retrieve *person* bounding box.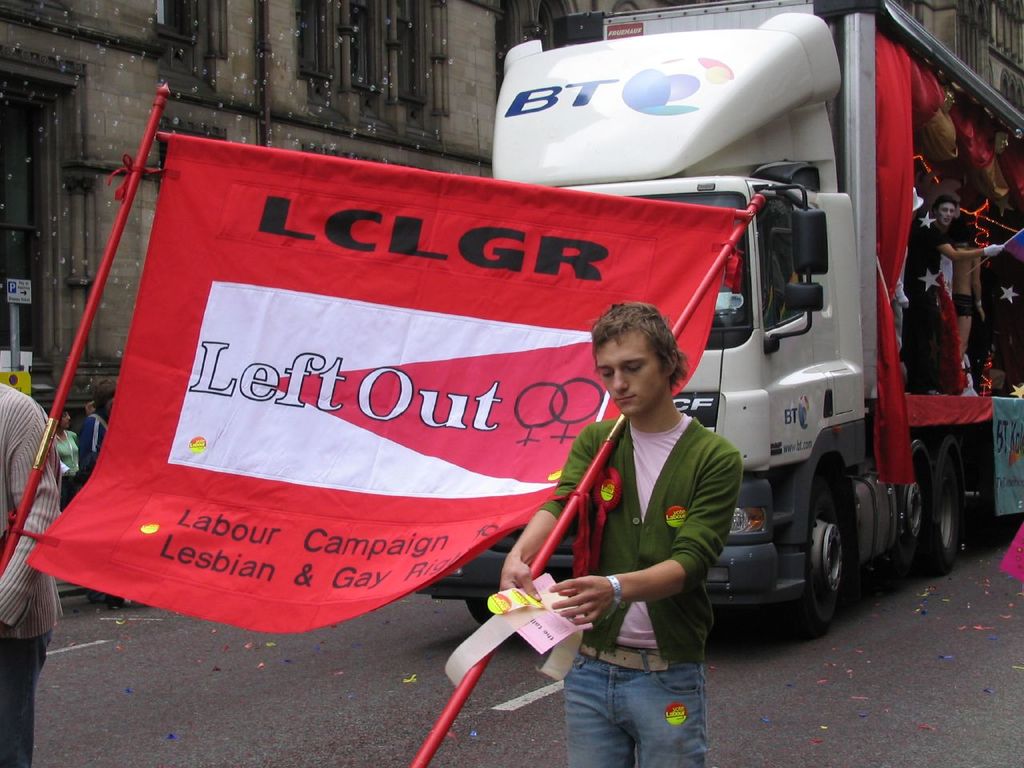
Bounding box: 0, 382, 61, 767.
